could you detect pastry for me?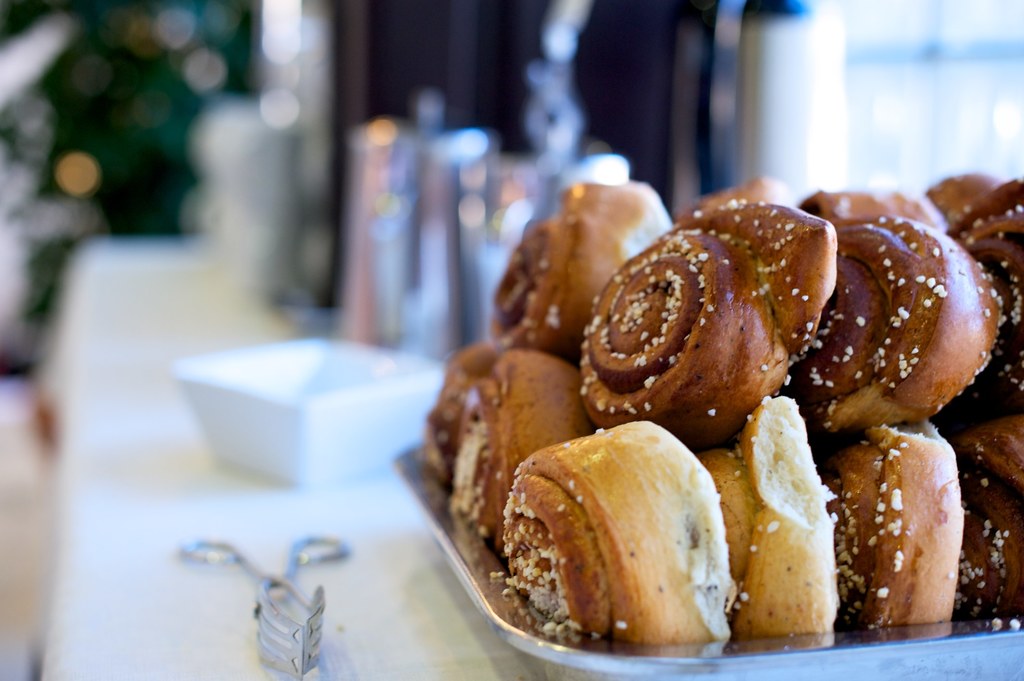
Detection result: [585, 223, 873, 452].
